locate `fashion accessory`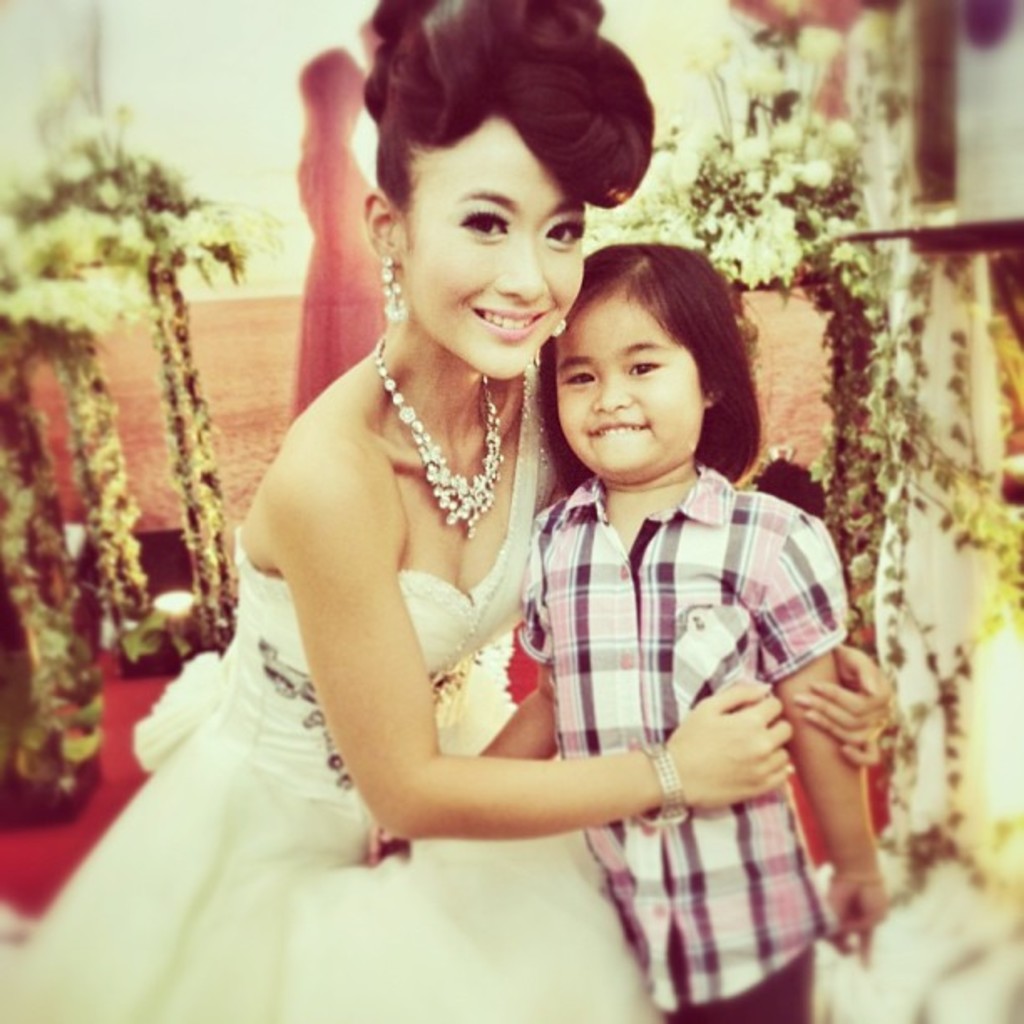
rect(631, 741, 688, 820)
